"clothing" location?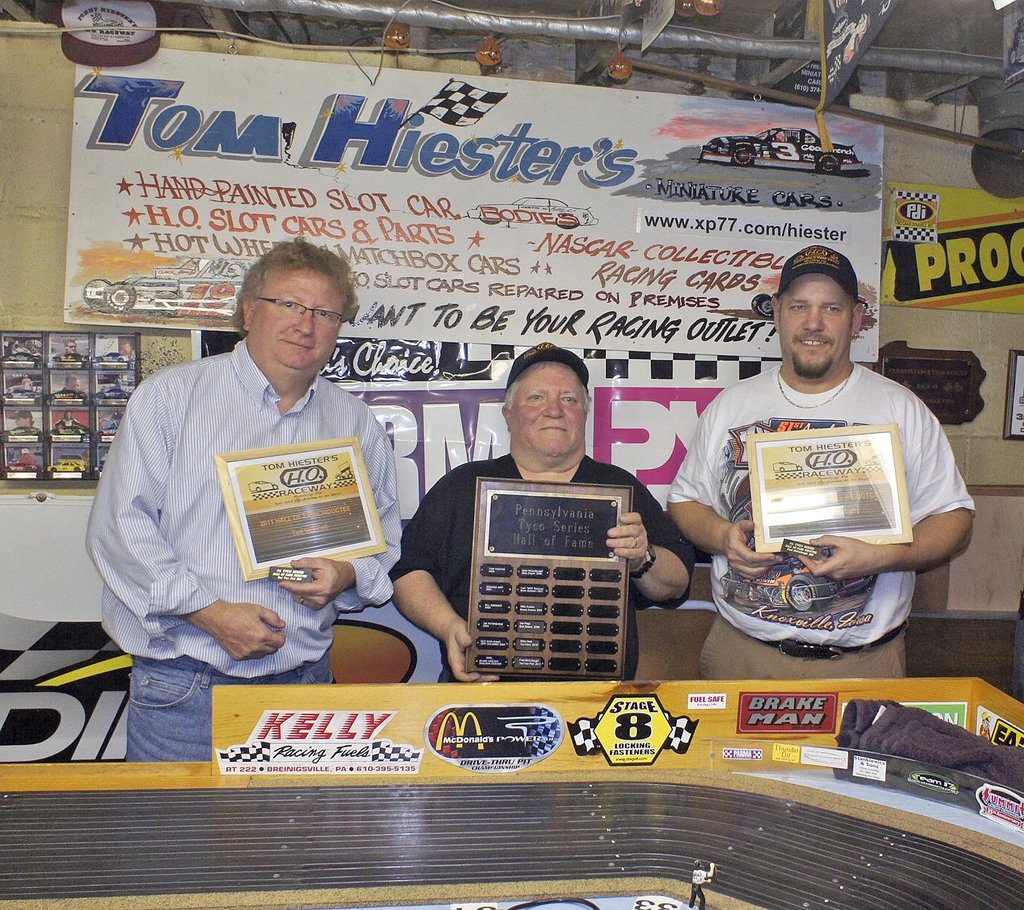
x1=56 y1=416 x2=76 y2=430
